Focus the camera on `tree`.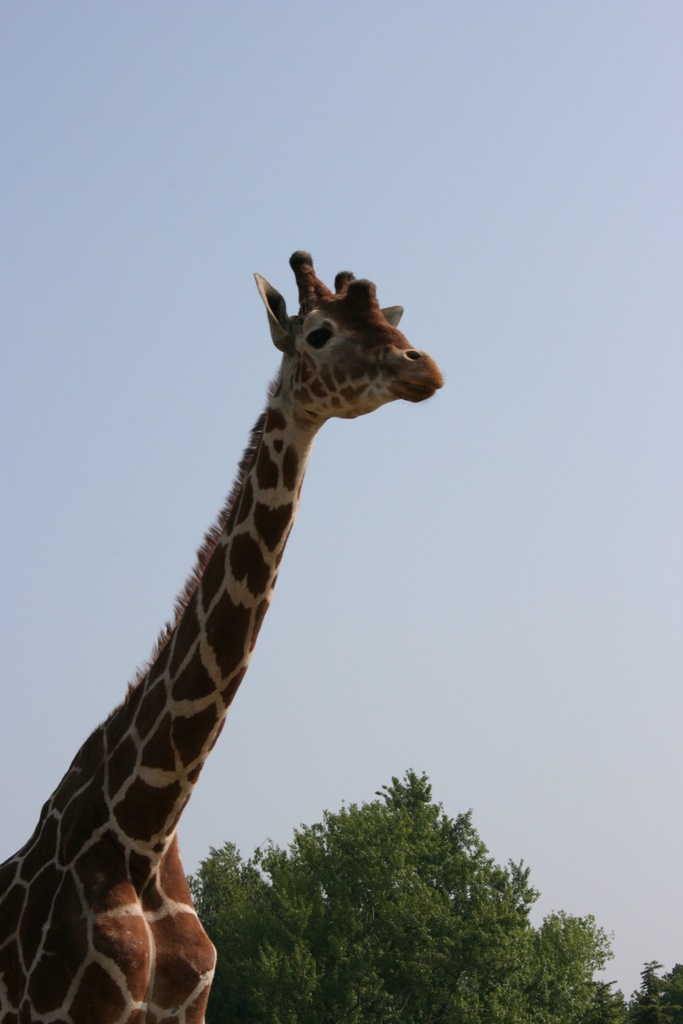
Focus region: {"left": 543, "top": 906, "right": 617, "bottom": 1006}.
